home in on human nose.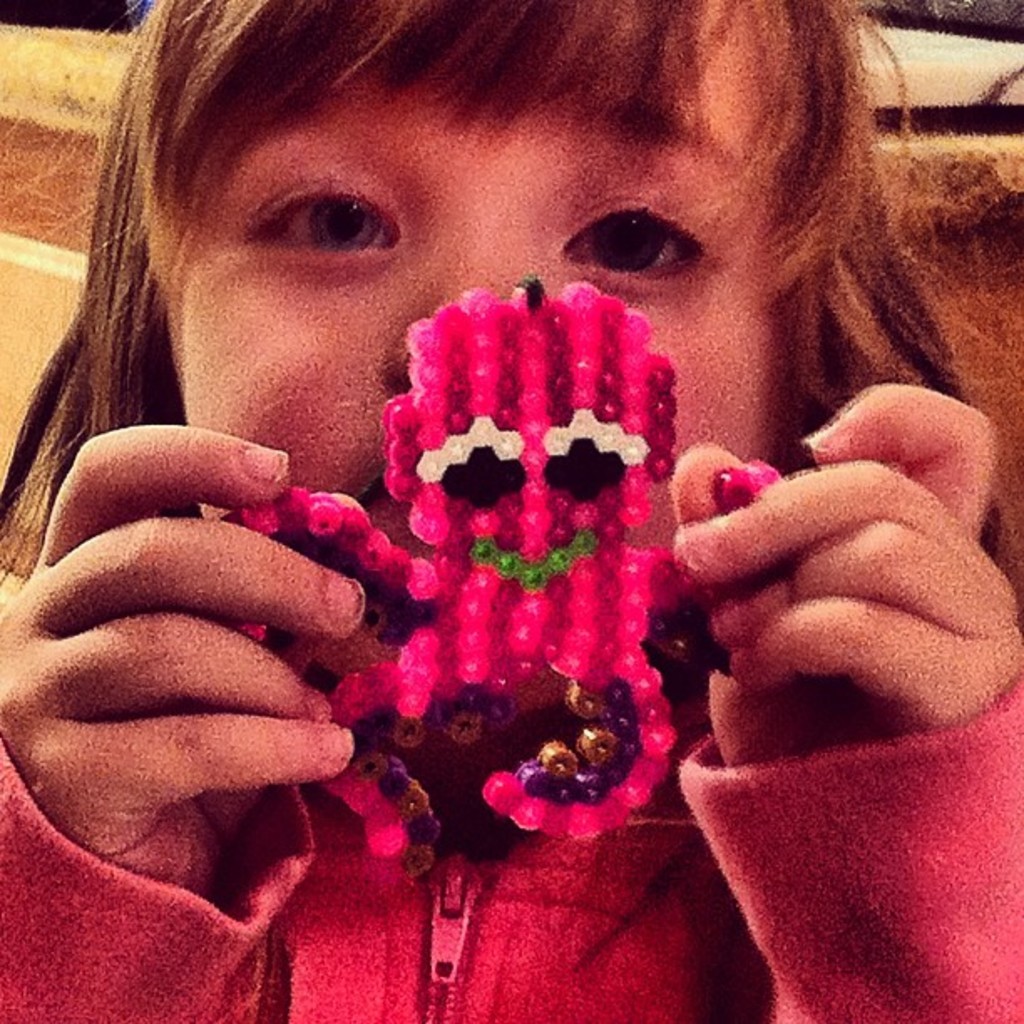
Homed in at bbox=[375, 253, 539, 388].
